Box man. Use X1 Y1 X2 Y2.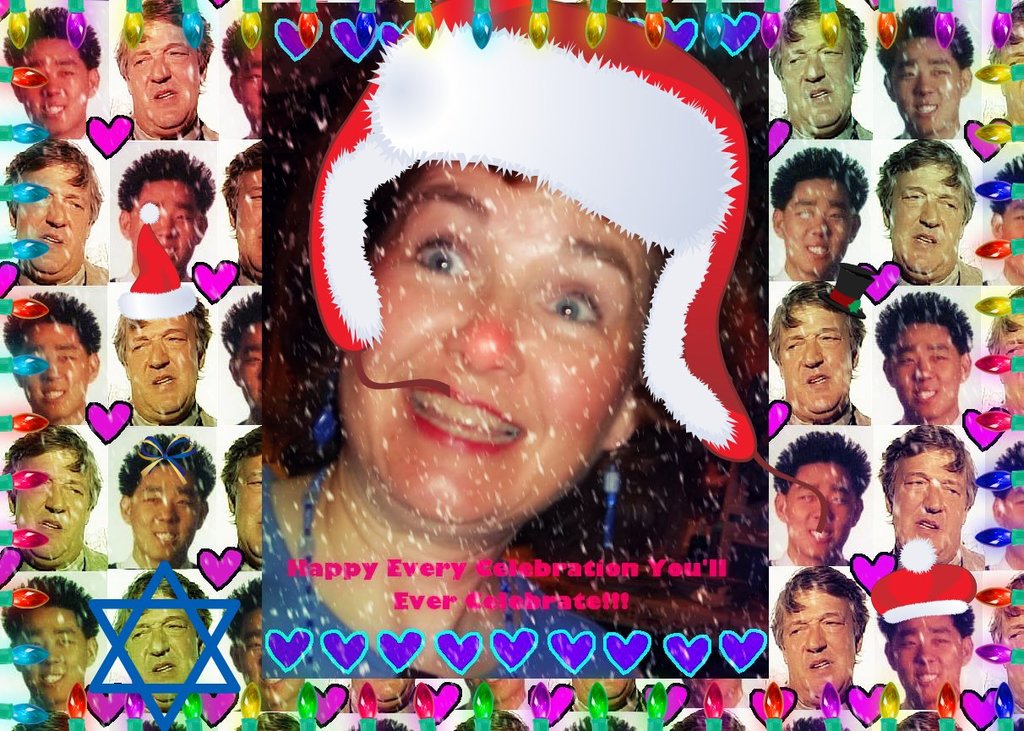
771 559 906 718.
